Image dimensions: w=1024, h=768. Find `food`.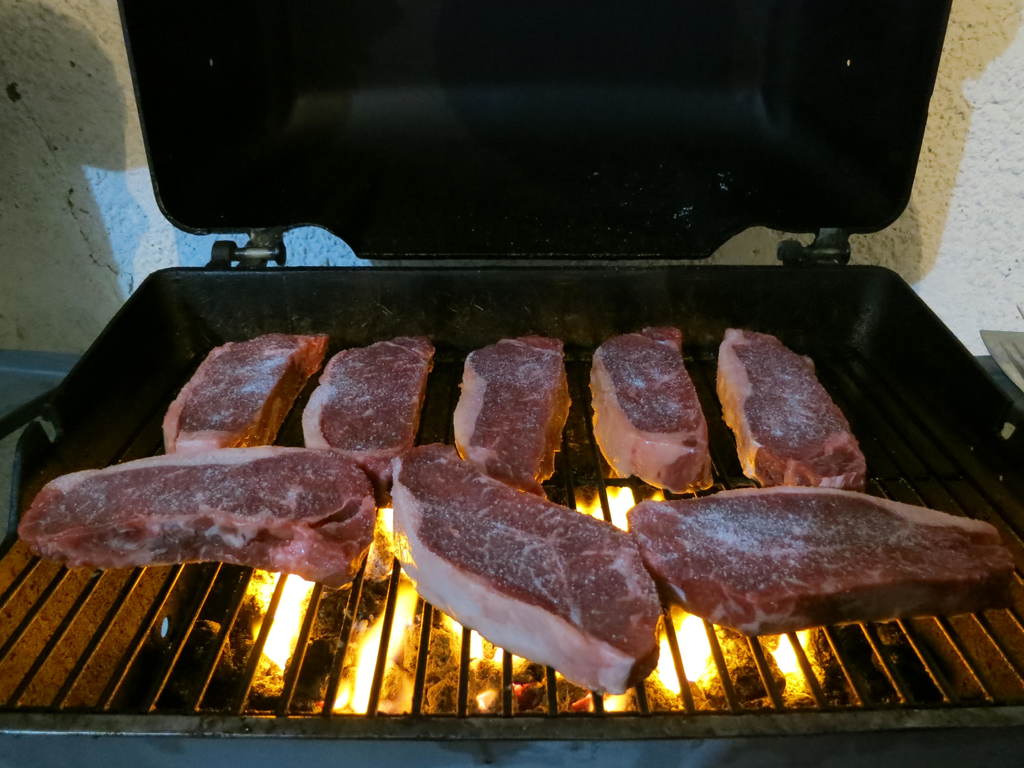
580,323,724,516.
